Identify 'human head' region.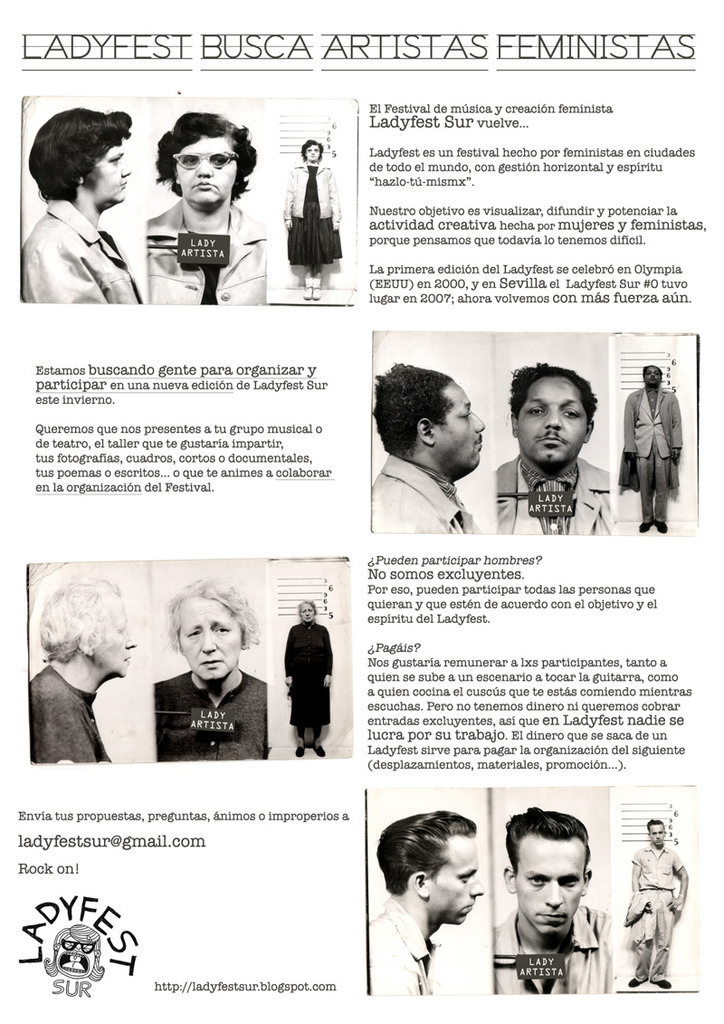
Region: 372,809,491,926.
